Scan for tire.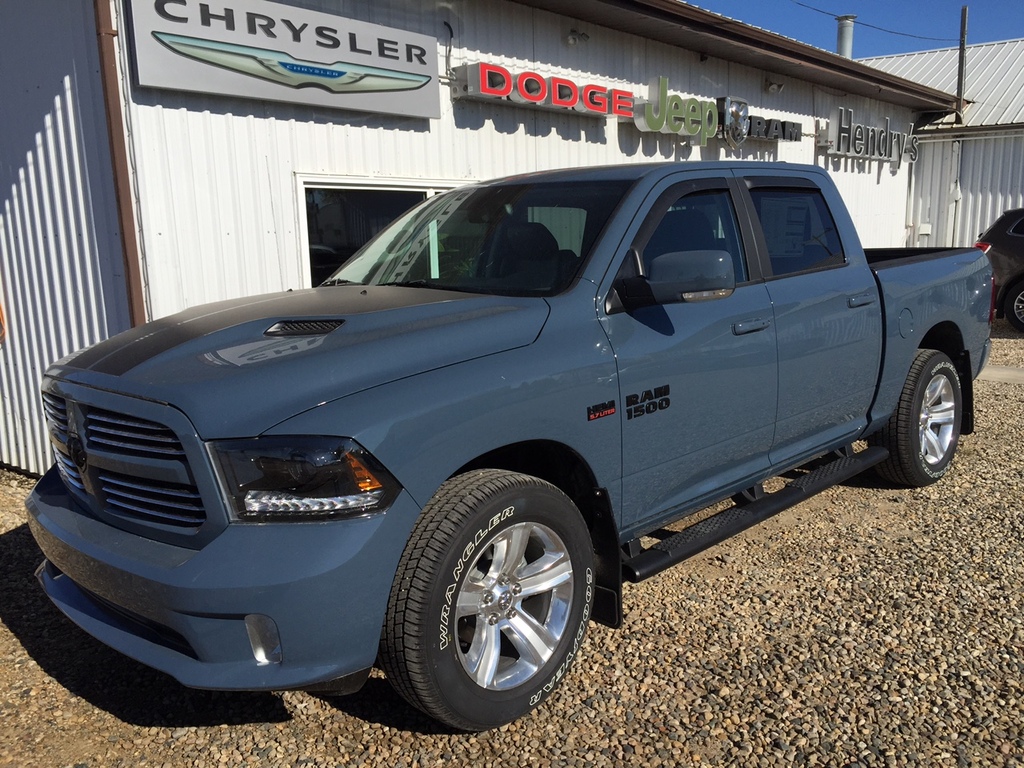
Scan result: [870,348,962,484].
